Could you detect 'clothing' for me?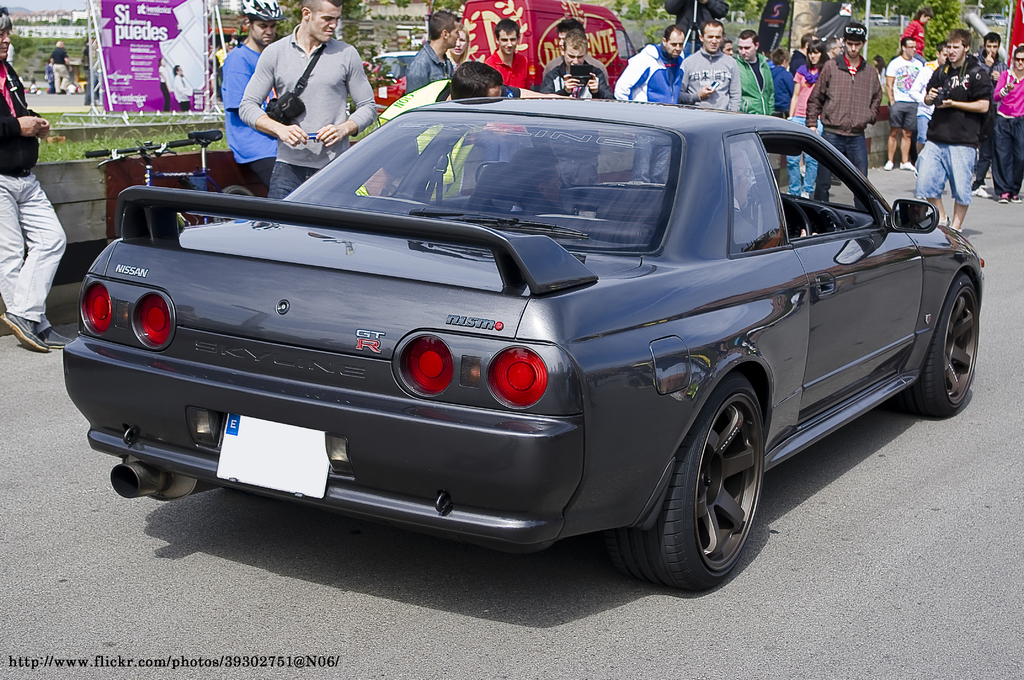
Detection result: box(989, 63, 1021, 196).
